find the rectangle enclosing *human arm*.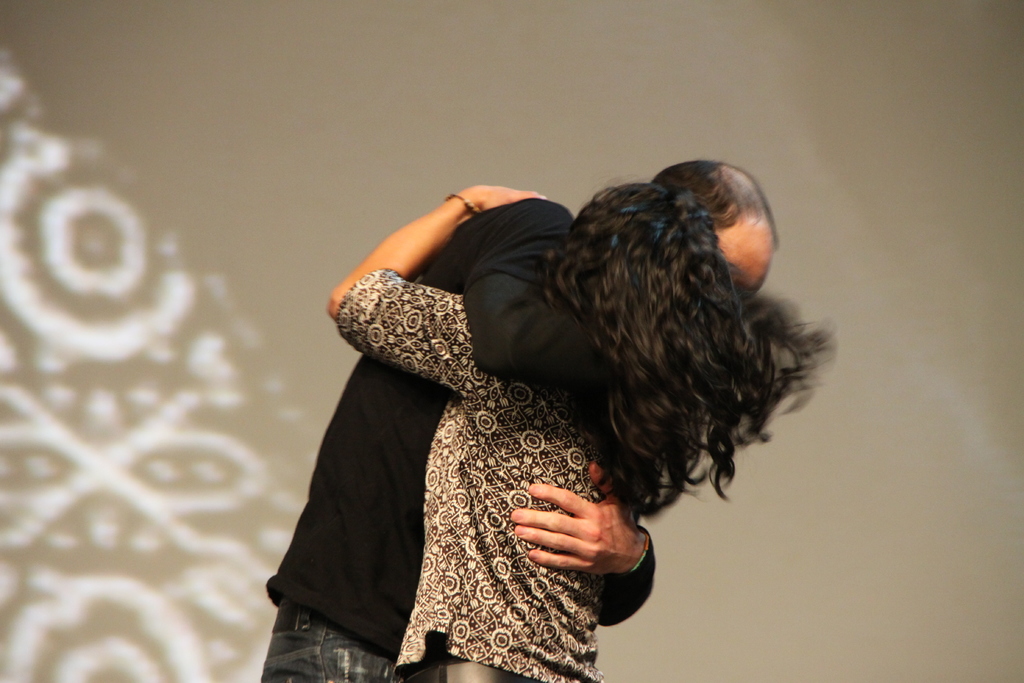
[x1=461, y1=208, x2=609, y2=388].
